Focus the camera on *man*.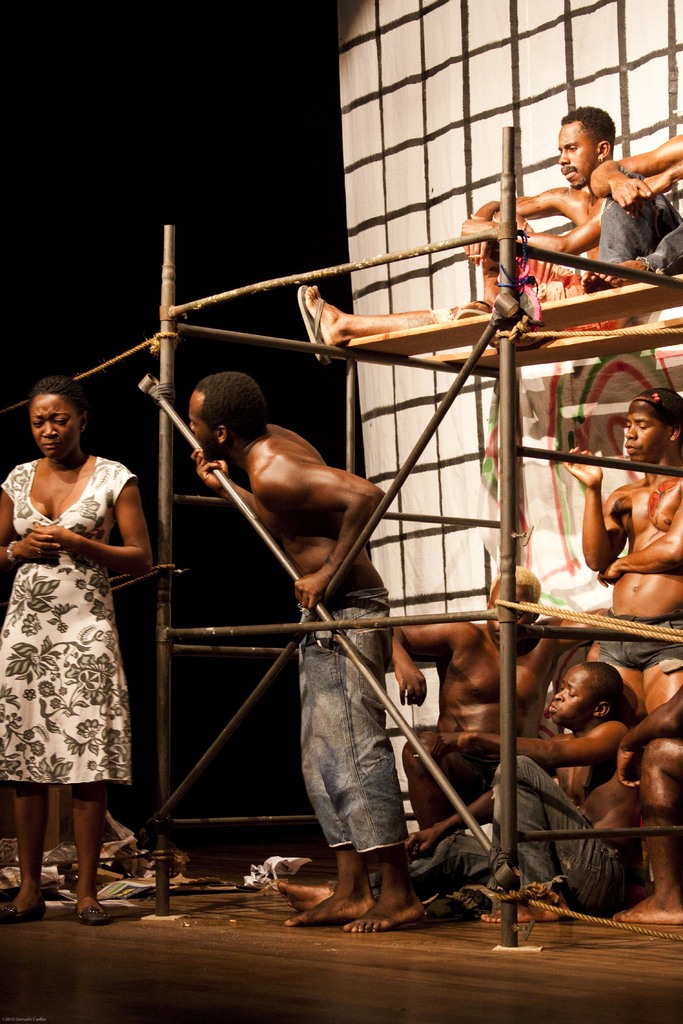
Focus region: [x1=561, y1=386, x2=682, y2=899].
